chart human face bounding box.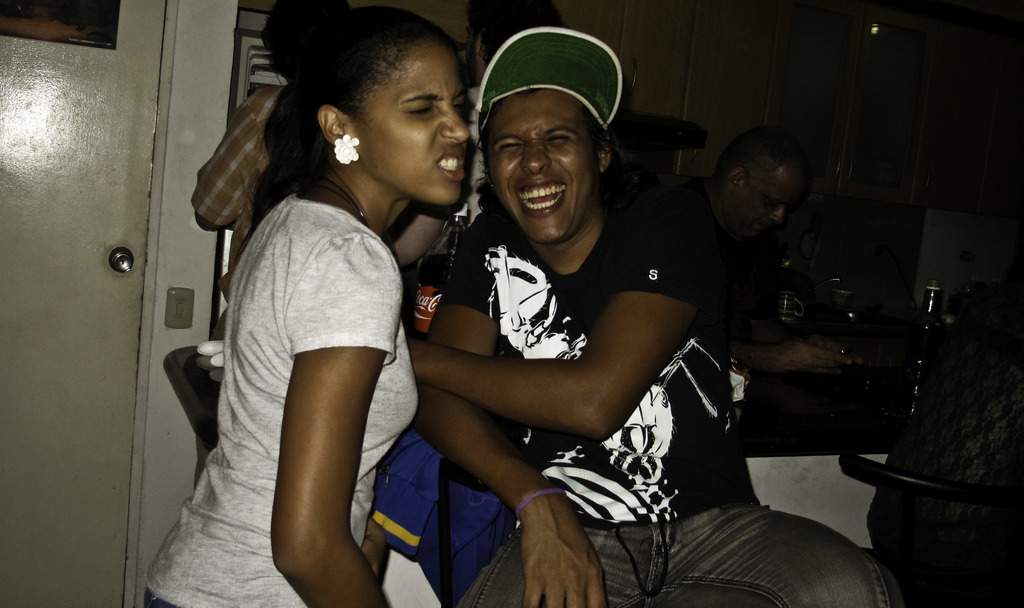
Charted: Rect(735, 171, 795, 230).
